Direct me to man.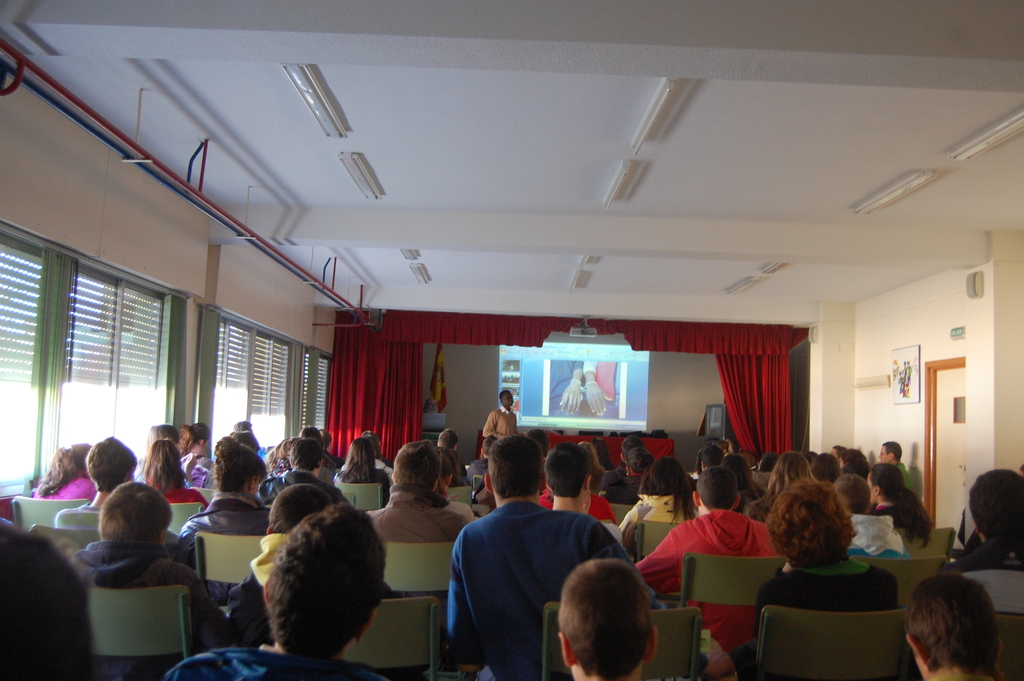
Direction: 461:433:502:480.
